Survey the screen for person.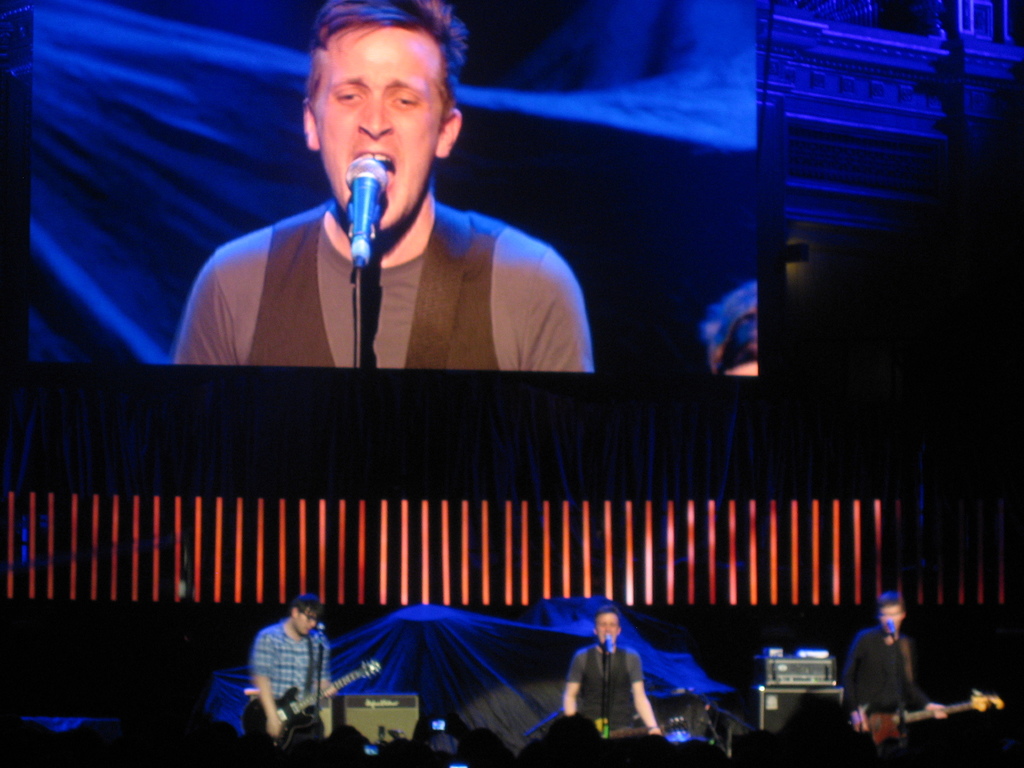
Survey found: (left=173, top=0, right=596, bottom=372).
